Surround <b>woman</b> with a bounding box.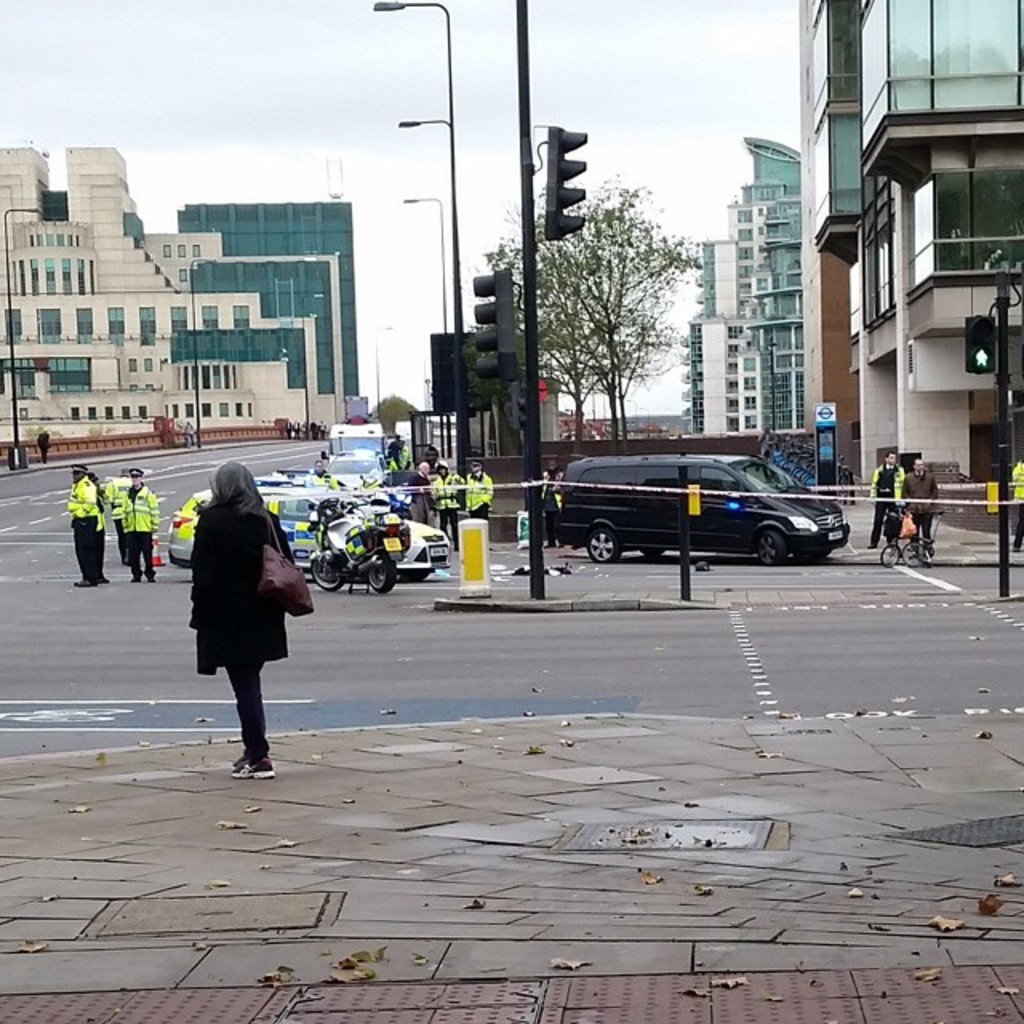
detection(184, 453, 307, 770).
